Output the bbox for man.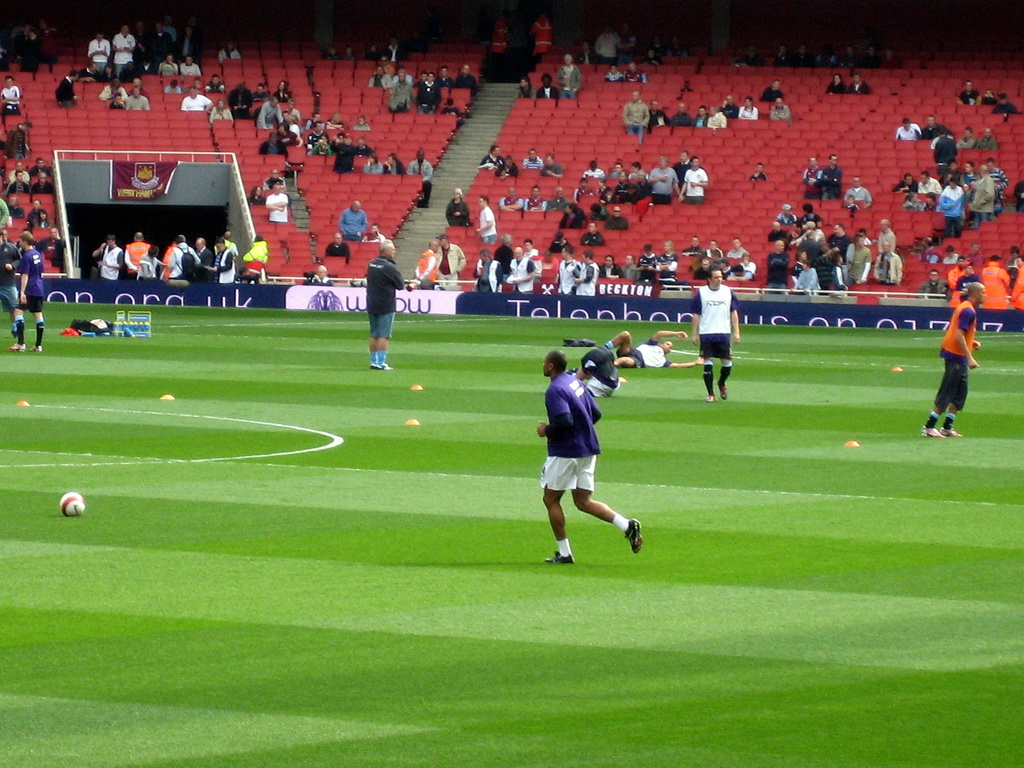
x1=692, y1=104, x2=708, y2=127.
